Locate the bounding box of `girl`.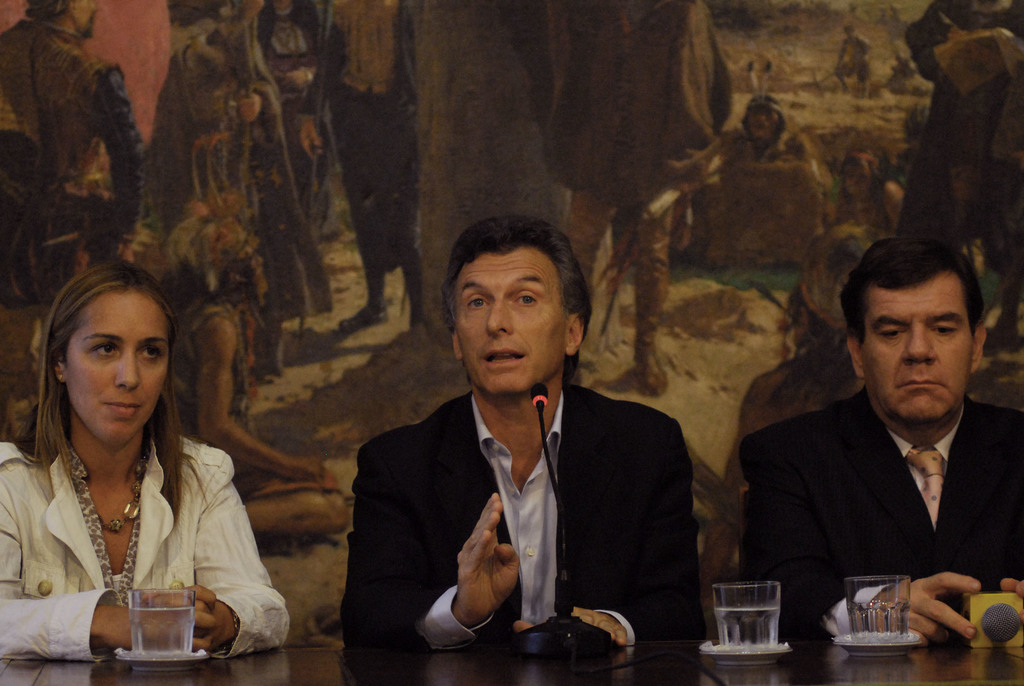
Bounding box: bbox=(0, 259, 291, 668).
